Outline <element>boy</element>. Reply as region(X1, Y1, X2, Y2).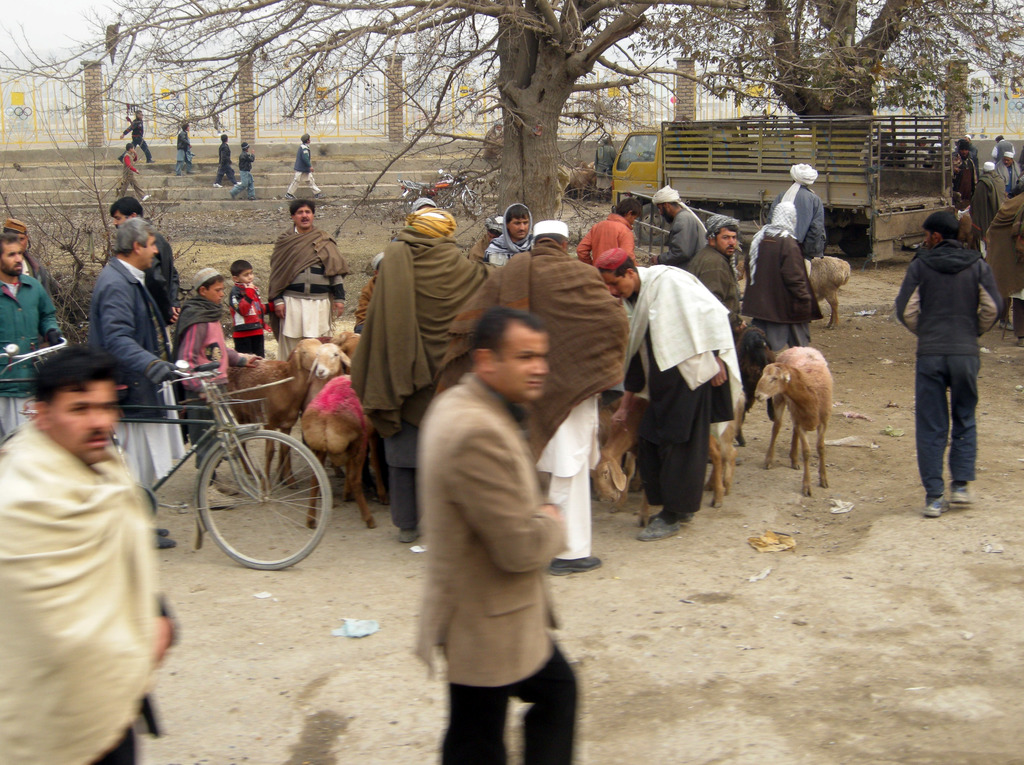
region(890, 212, 1005, 516).
